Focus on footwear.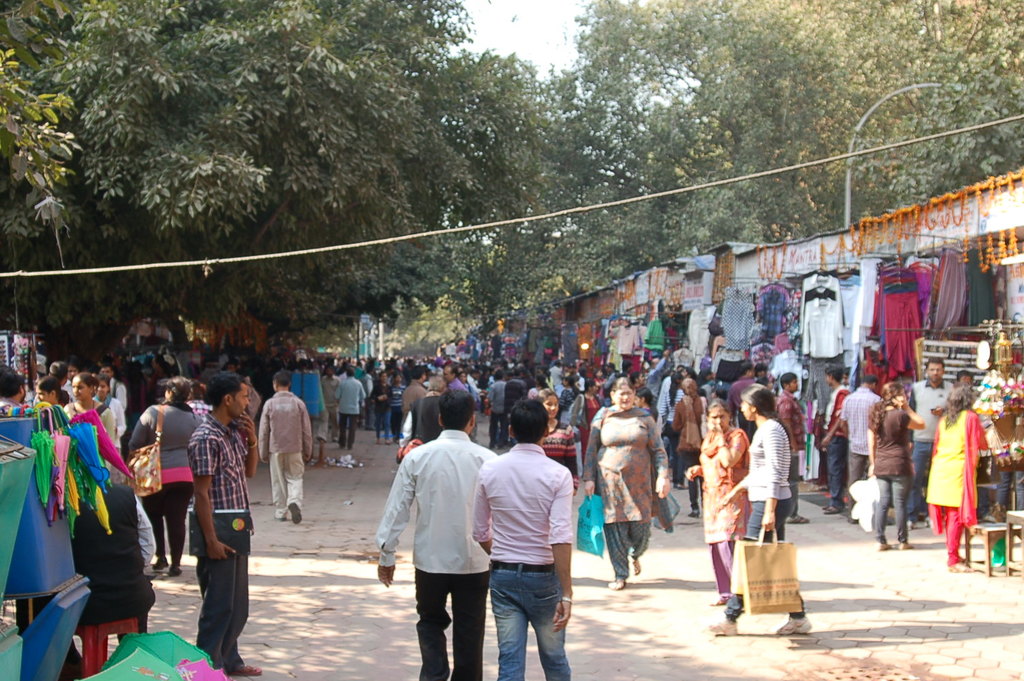
Focused at 712/609/741/629.
